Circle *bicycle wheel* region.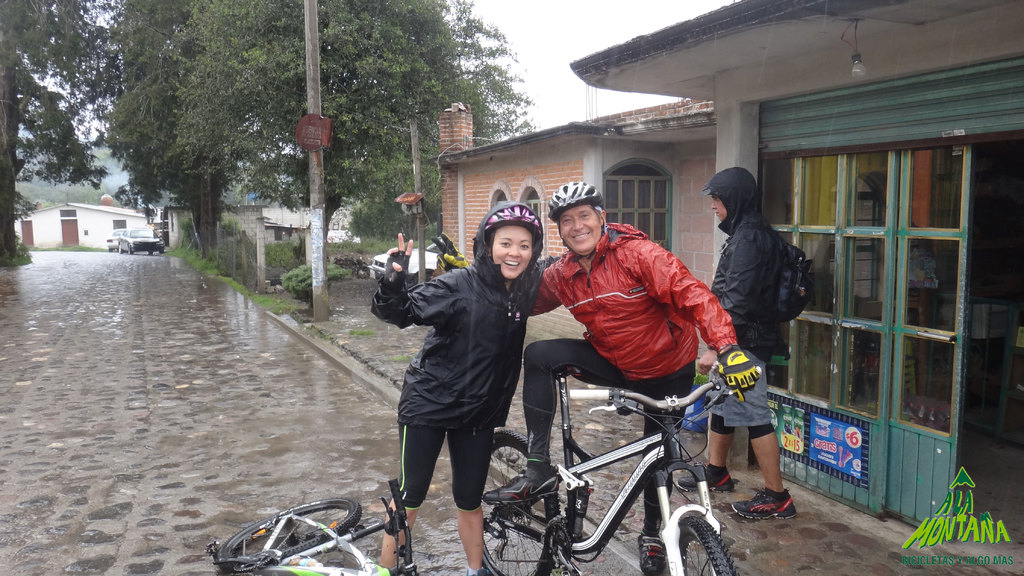
Region: select_region(480, 433, 557, 575).
